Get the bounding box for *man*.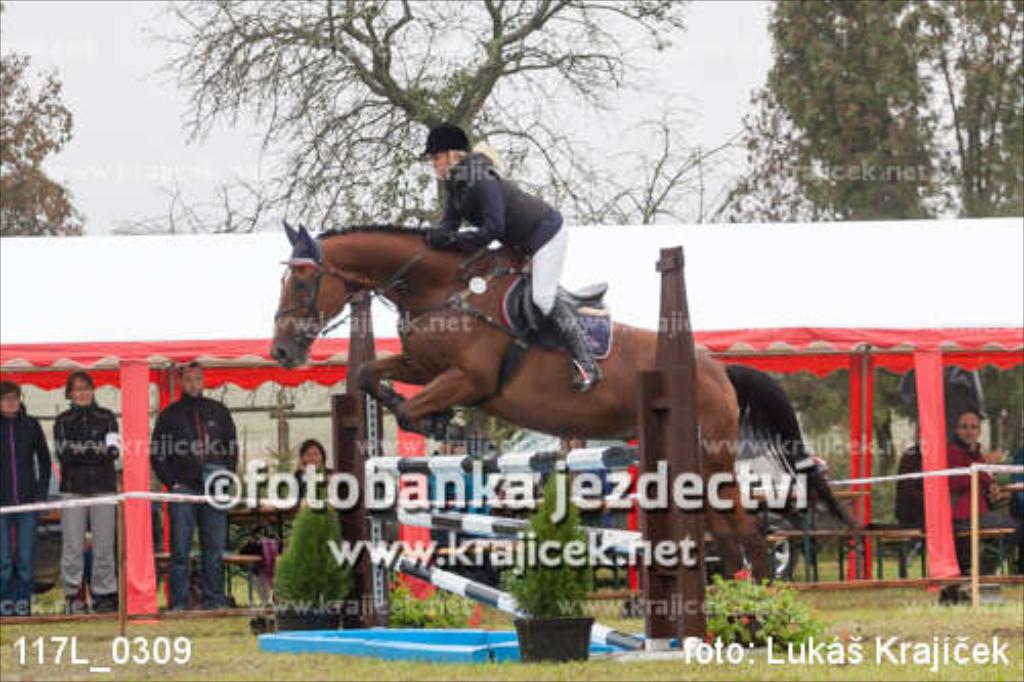
x1=152, y1=356, x2=240, y2=604.
